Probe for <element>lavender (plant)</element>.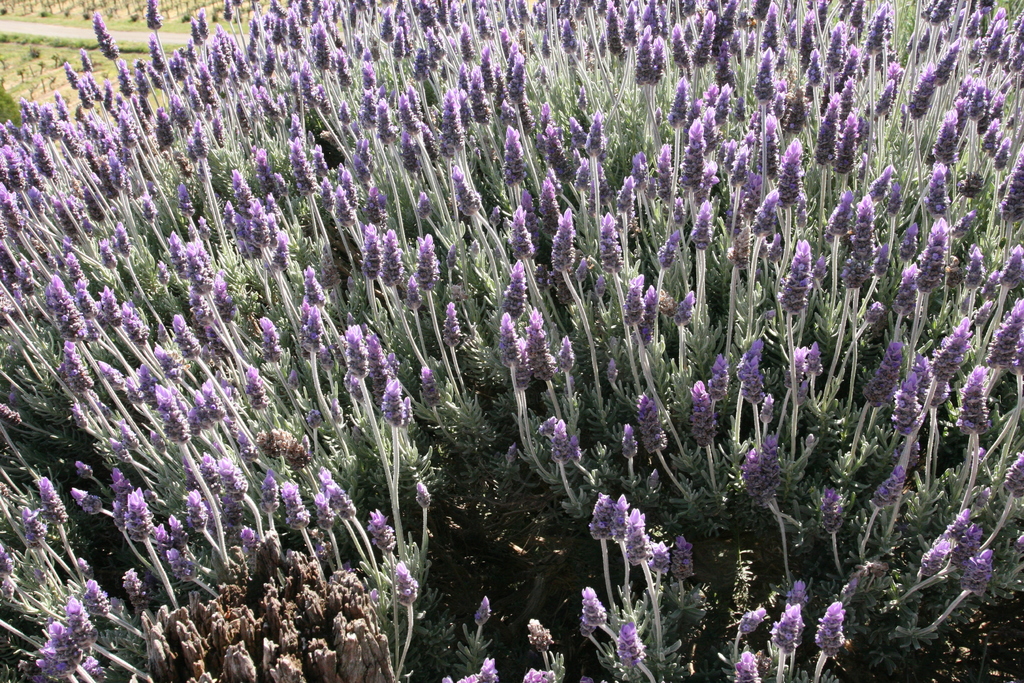
Probe result: 232 366 273 413.
